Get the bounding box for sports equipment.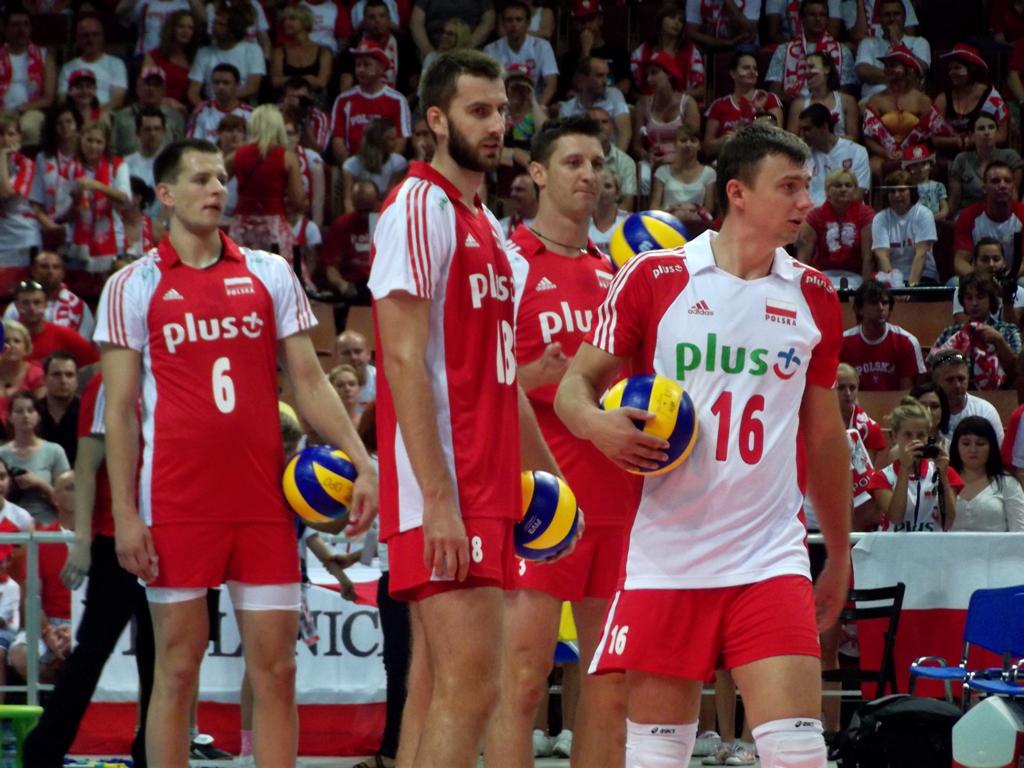
region(510, 466, 586, 567).
